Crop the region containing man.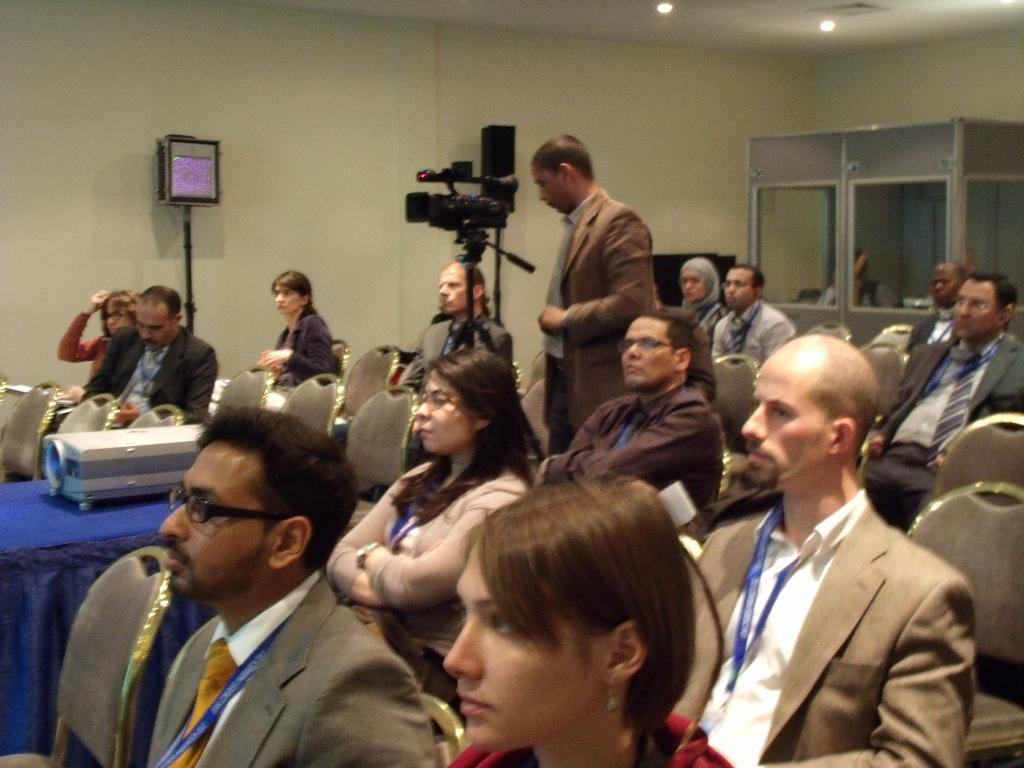
Crop region: detection(534, 304, 728, 531).
